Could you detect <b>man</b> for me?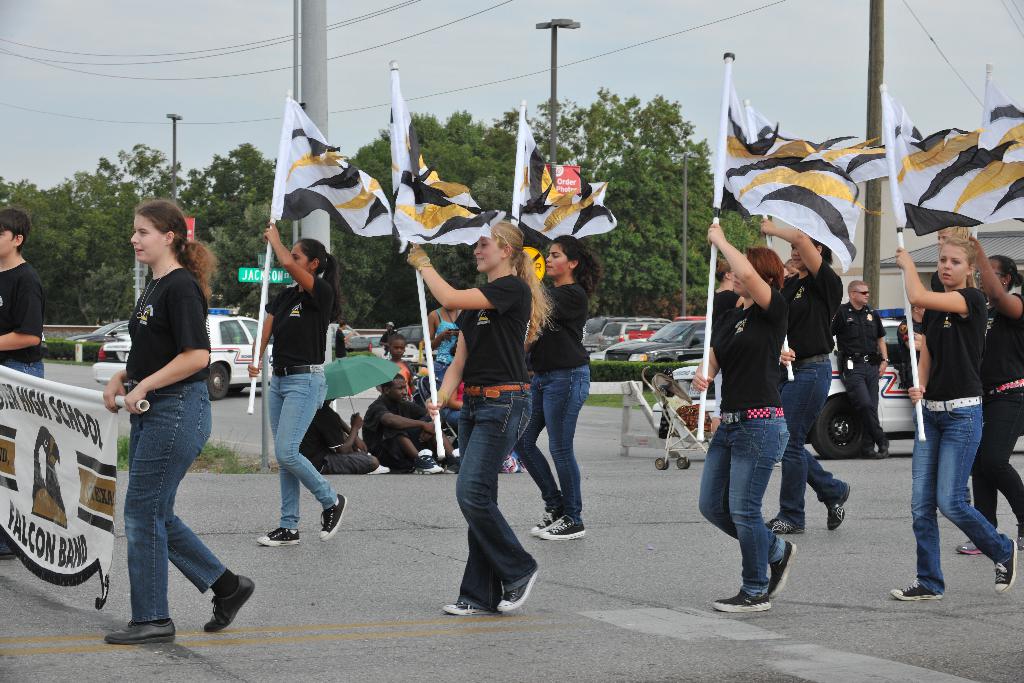
Detection result: <bbox>296, 396, 383, 477</bbox>.
